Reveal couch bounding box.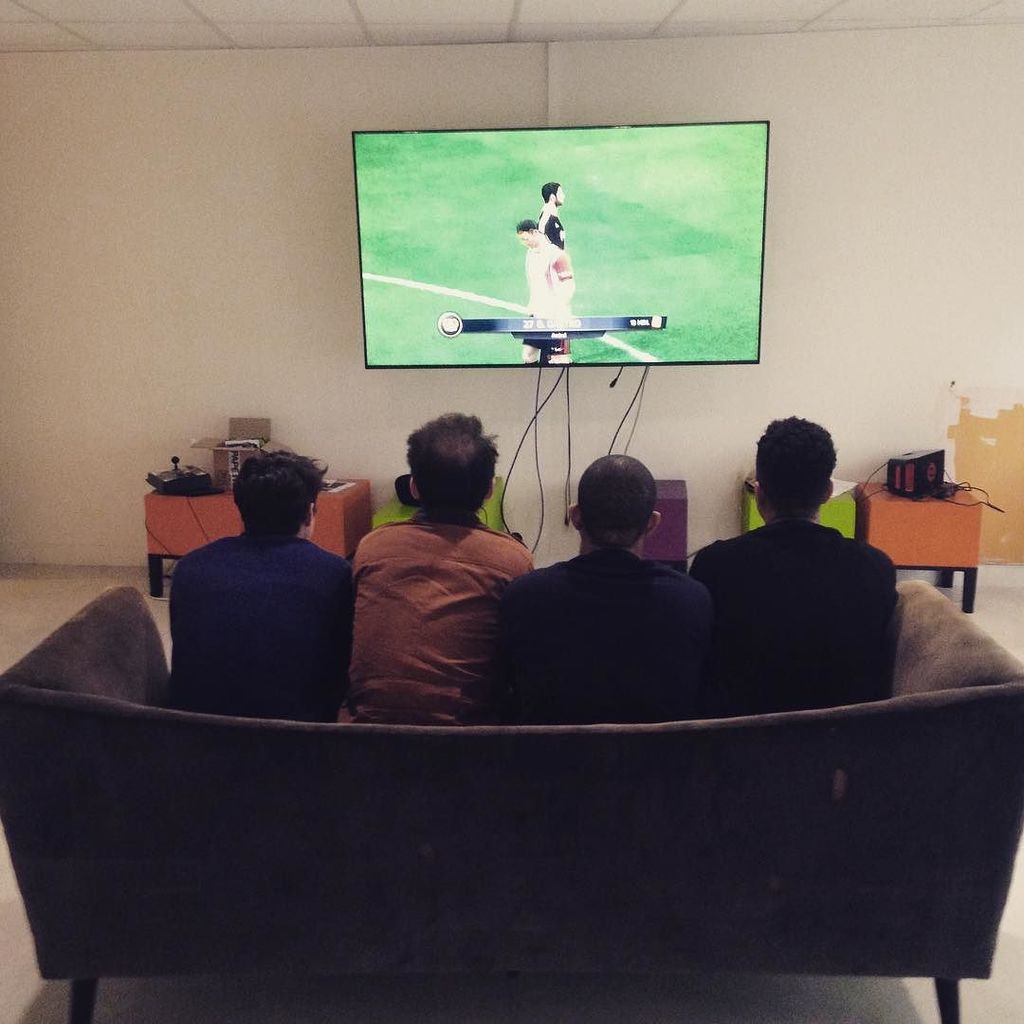
Revealed: x1=0 y1=577 x2=1023 y2=1023.
